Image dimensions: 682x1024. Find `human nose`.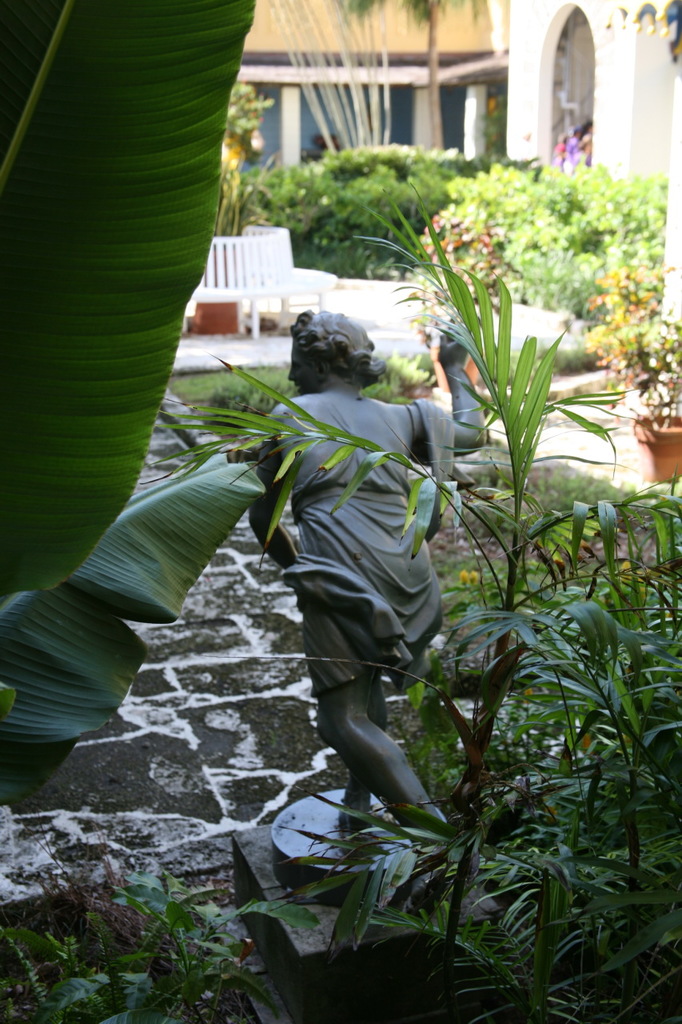
x1=288, y1=367, x2=294, y2=379.
